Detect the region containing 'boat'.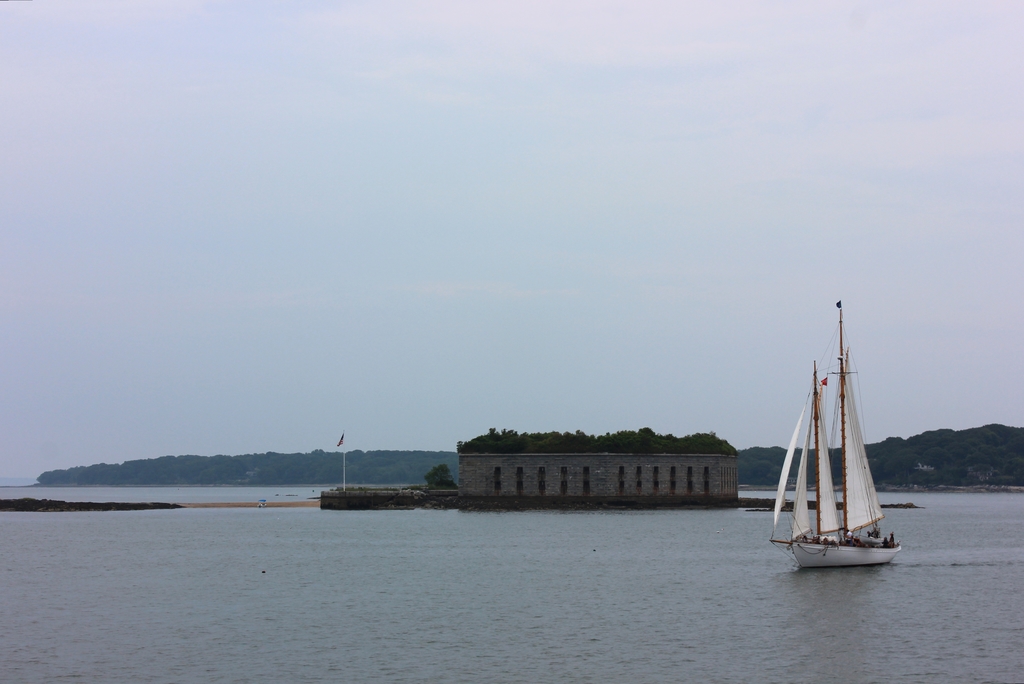
region(763, 323, 909, 601).
